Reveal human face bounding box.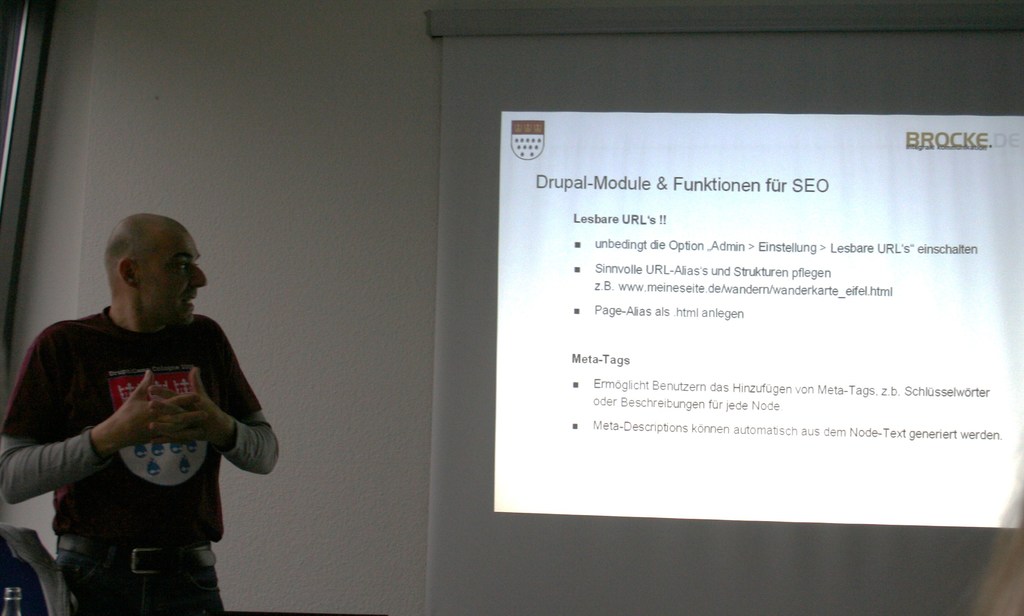
Revealed: bbox=(137, 212, 213, 328).
